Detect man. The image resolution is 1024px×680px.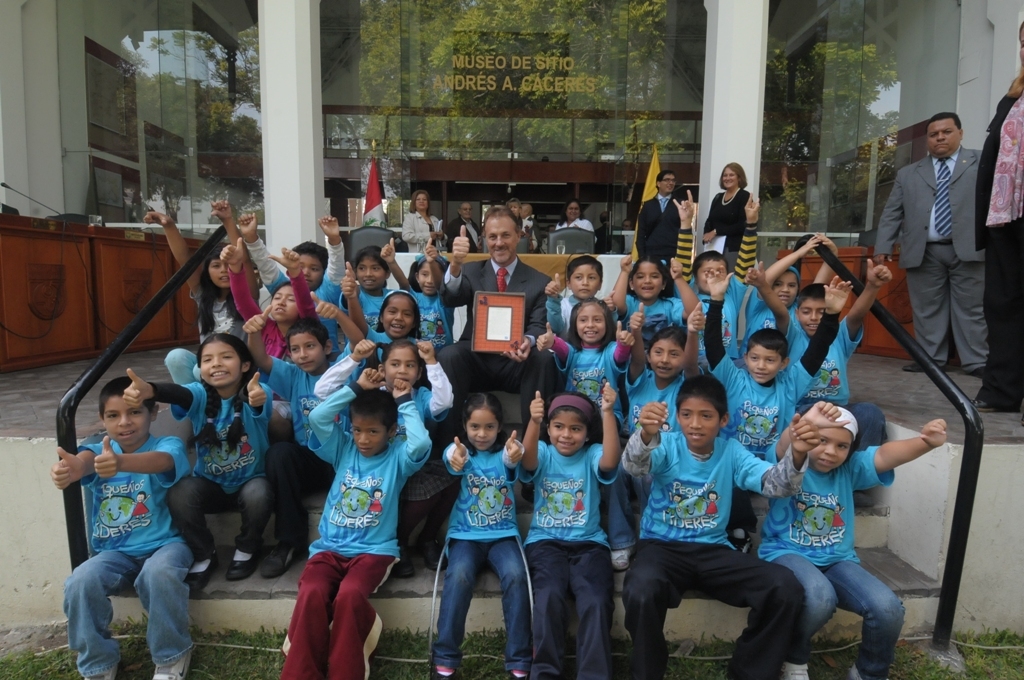
<bbox>631, 167, 696, 269</bbox>.
